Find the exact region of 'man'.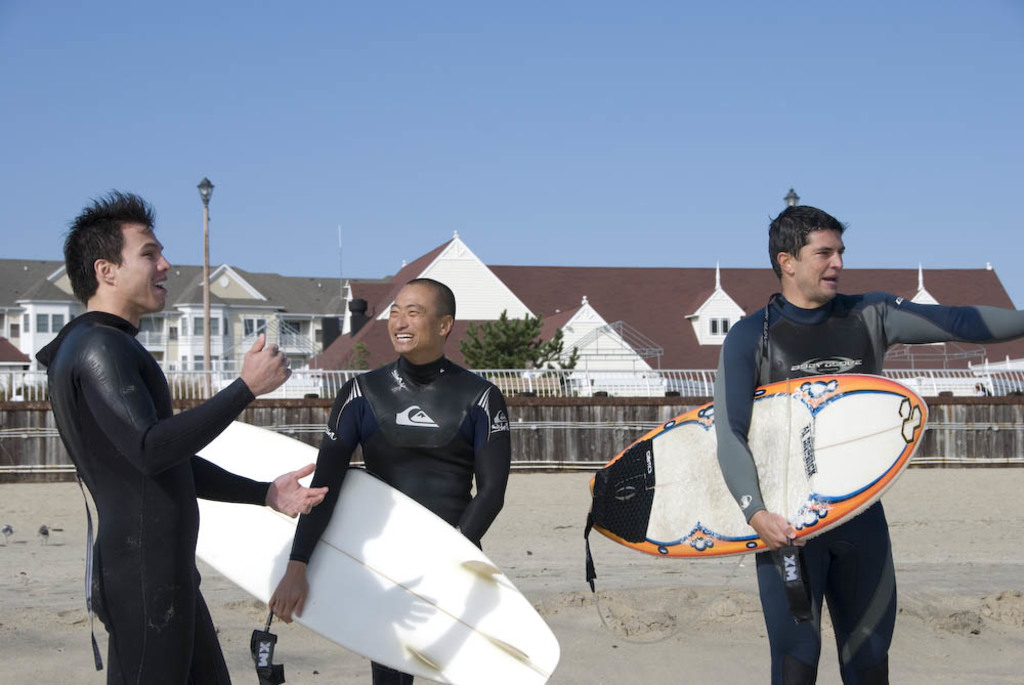
Exact region: [267,277,513,684].
